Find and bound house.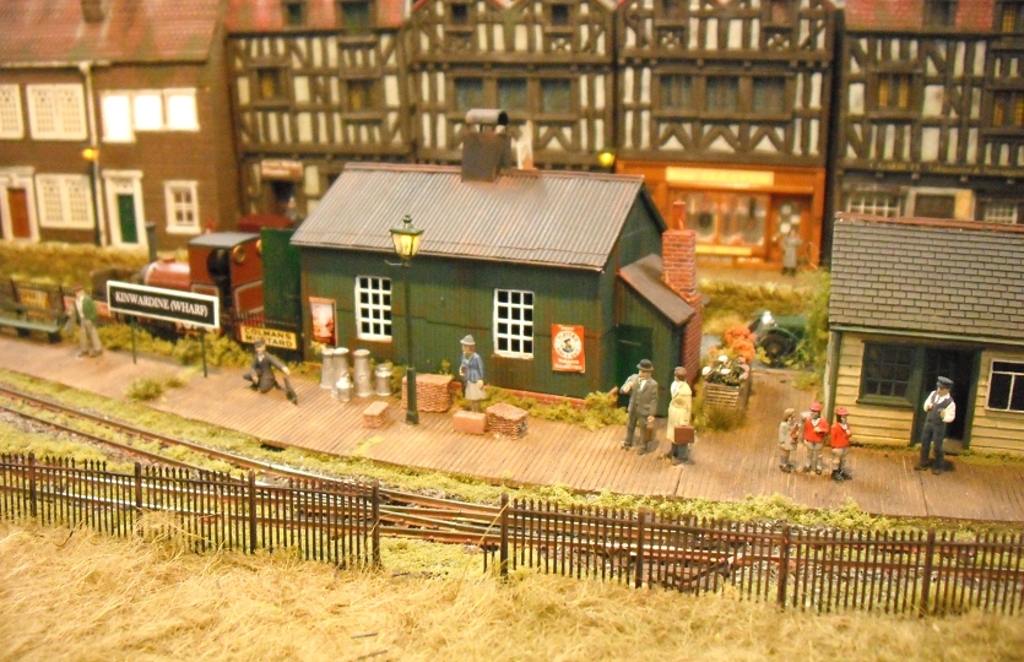
Bound: {"left": 267, "top": 88, "right": 711, "bottom": 449}.
